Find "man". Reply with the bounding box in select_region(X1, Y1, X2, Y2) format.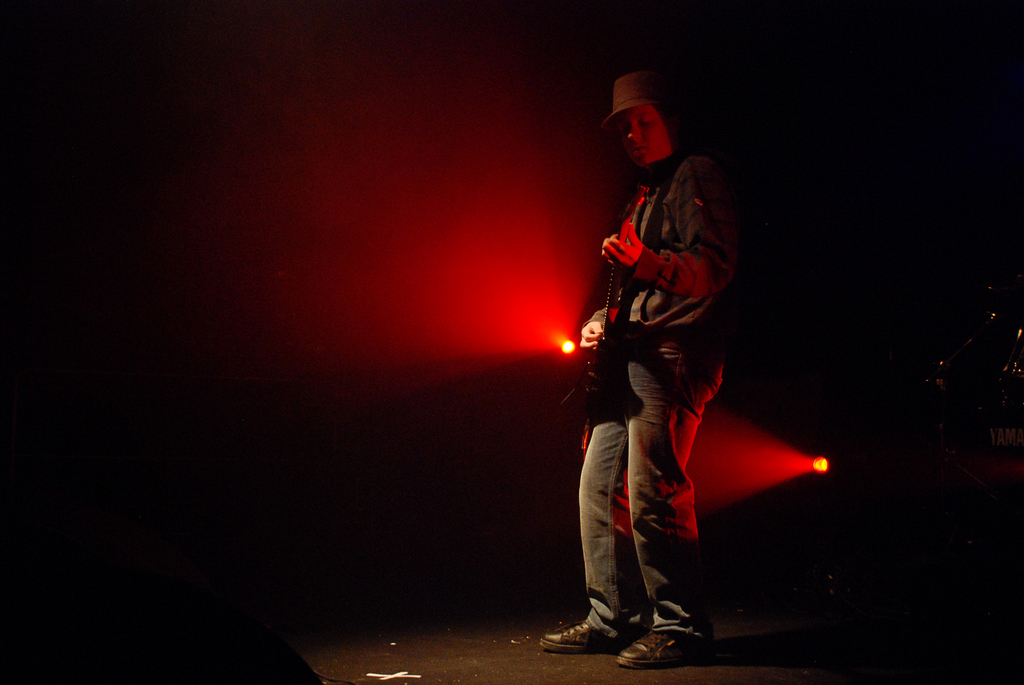
select_region(558, 83, 740, 670).
